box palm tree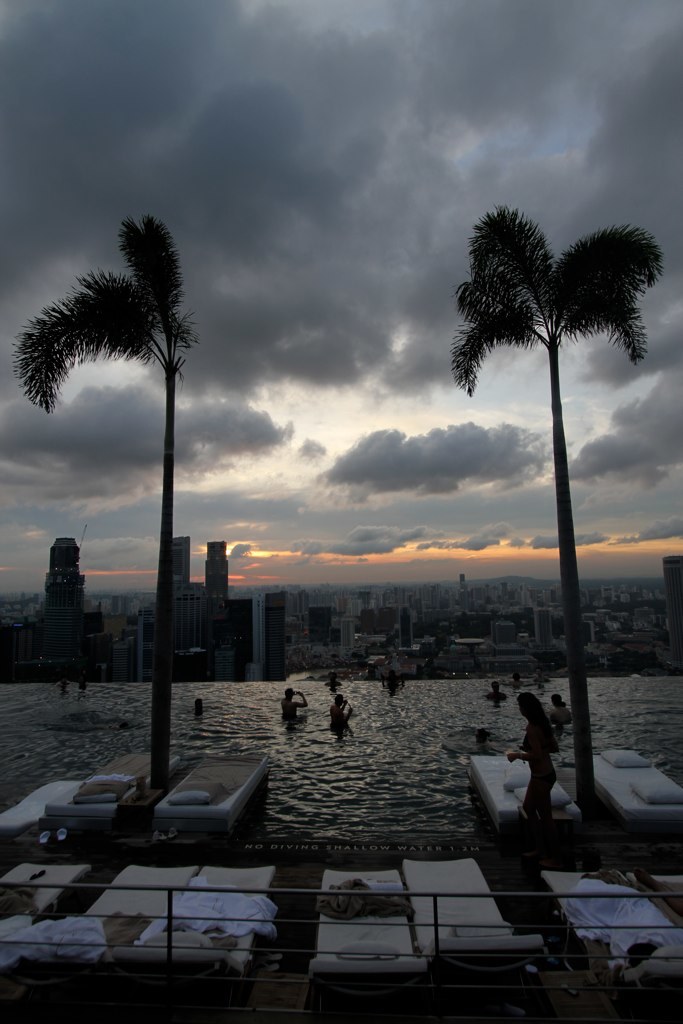
bbox=[453, 226, 623, 794]
